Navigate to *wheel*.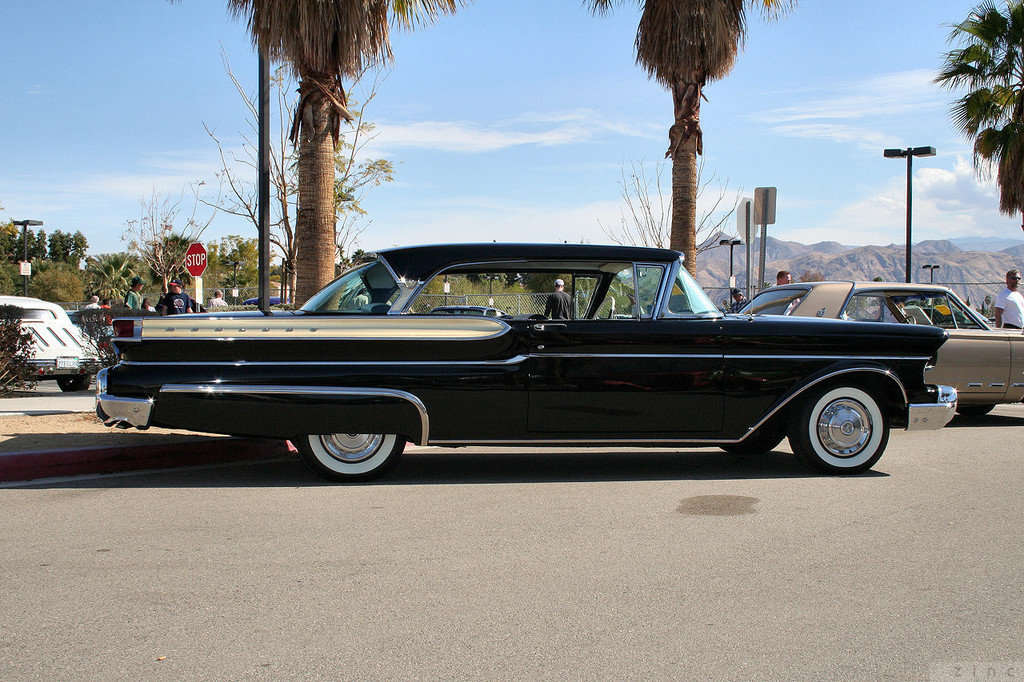
Navigation target: region(298, 432, 406, 484).
